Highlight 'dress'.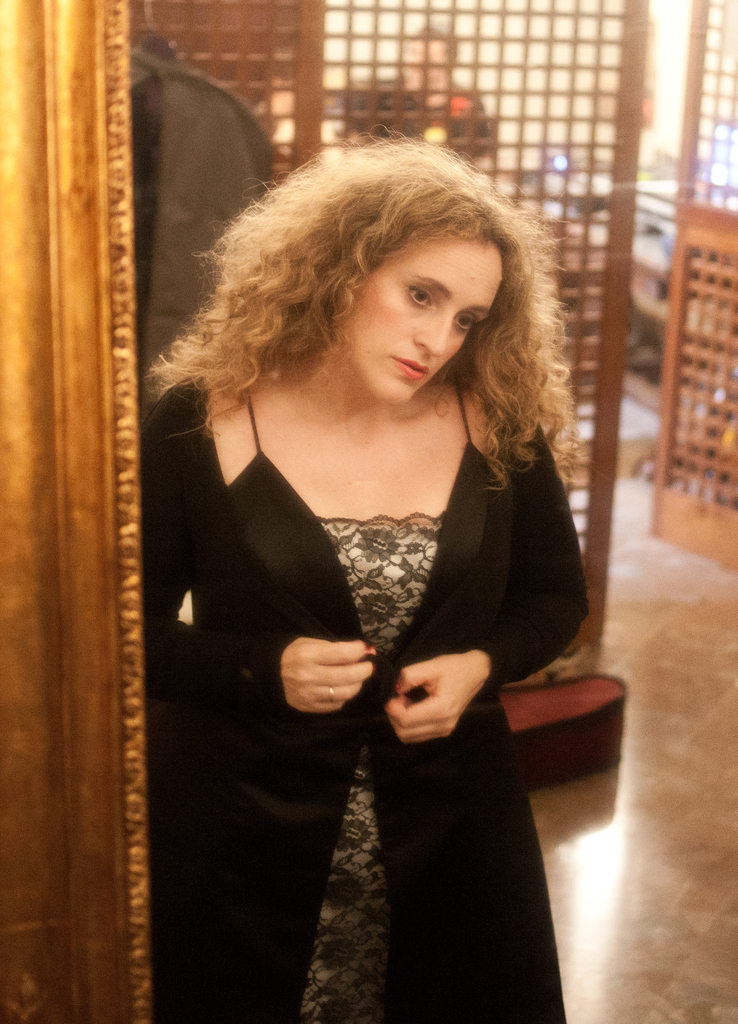
Highlighted region: locate(134, 371, 594, 1015).
